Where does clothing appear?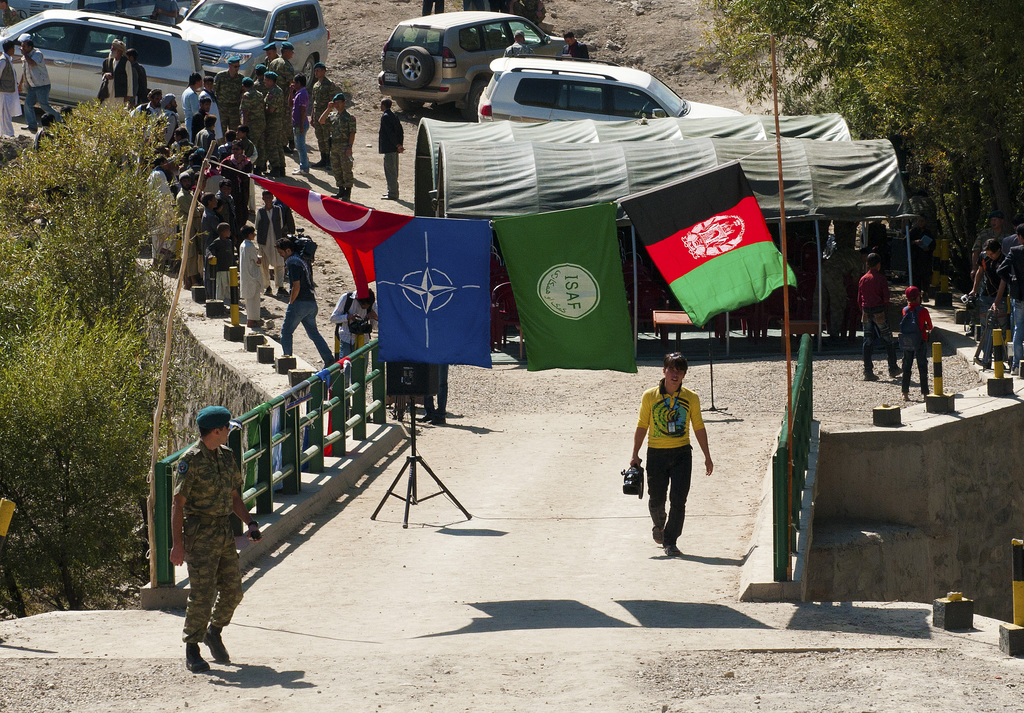
Appears at 977, 263, 1000, 342.
